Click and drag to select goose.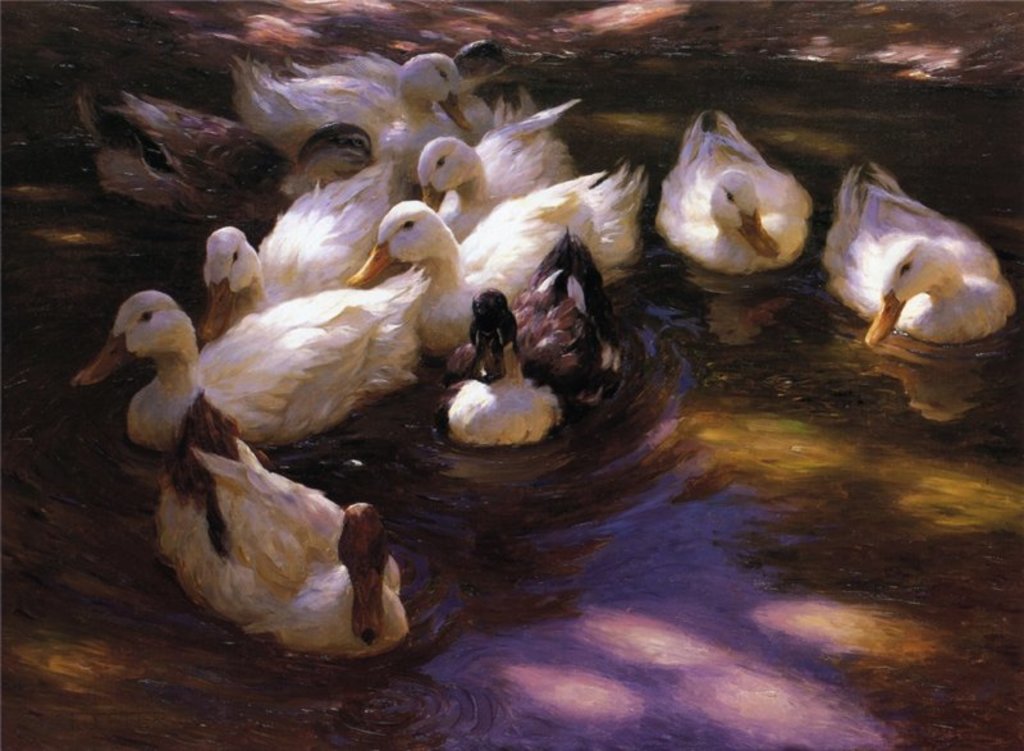
Selection: x1=421, y1=110, x2=572, y2=242.
